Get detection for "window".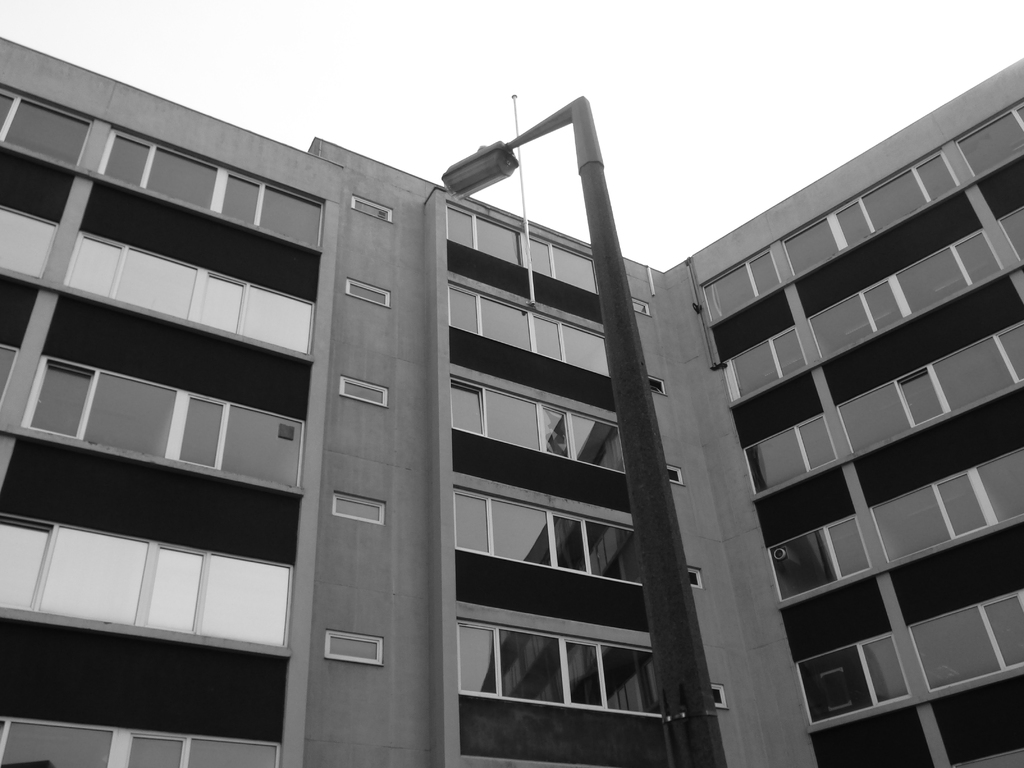
Detection: pyautogui.locateOnScreen(330, 630, 387, 675).
